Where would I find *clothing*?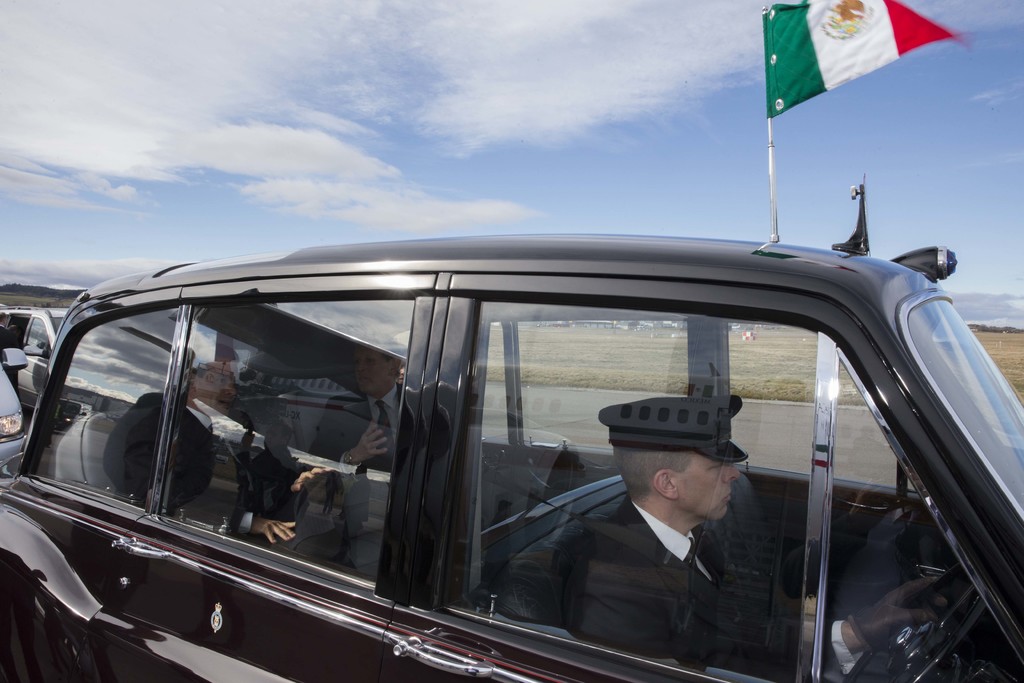
At x1=310 y1=384 x2=407 y2=515.
